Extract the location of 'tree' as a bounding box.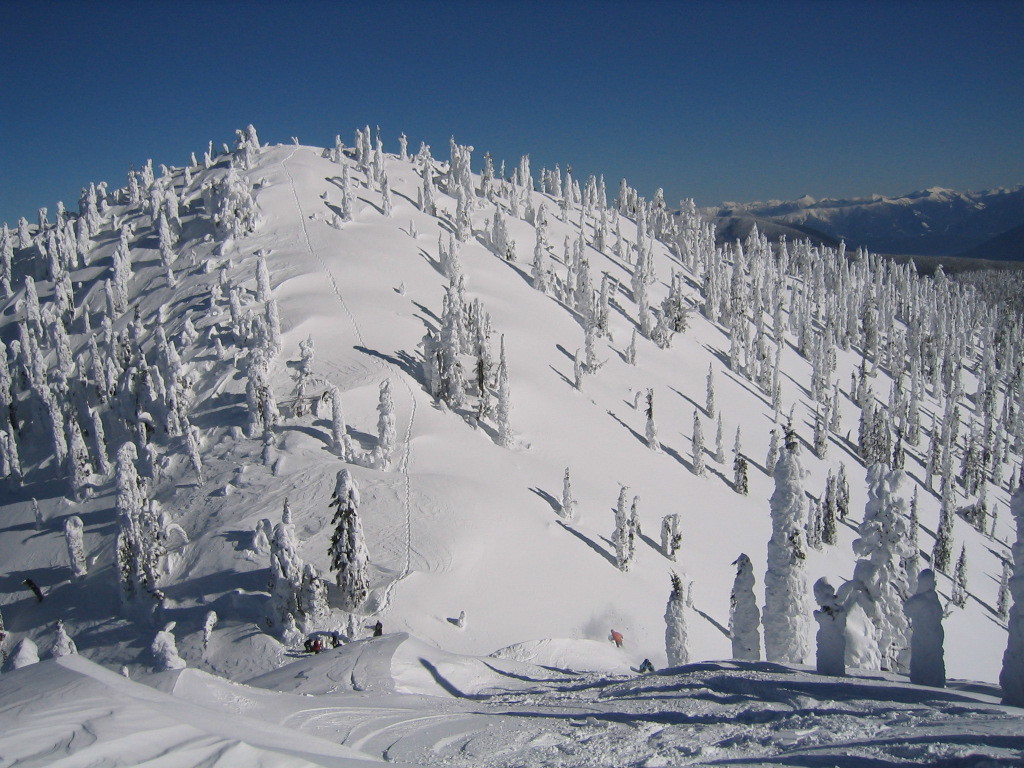
<bbox>908, 483, 916, 552</bbox>.
